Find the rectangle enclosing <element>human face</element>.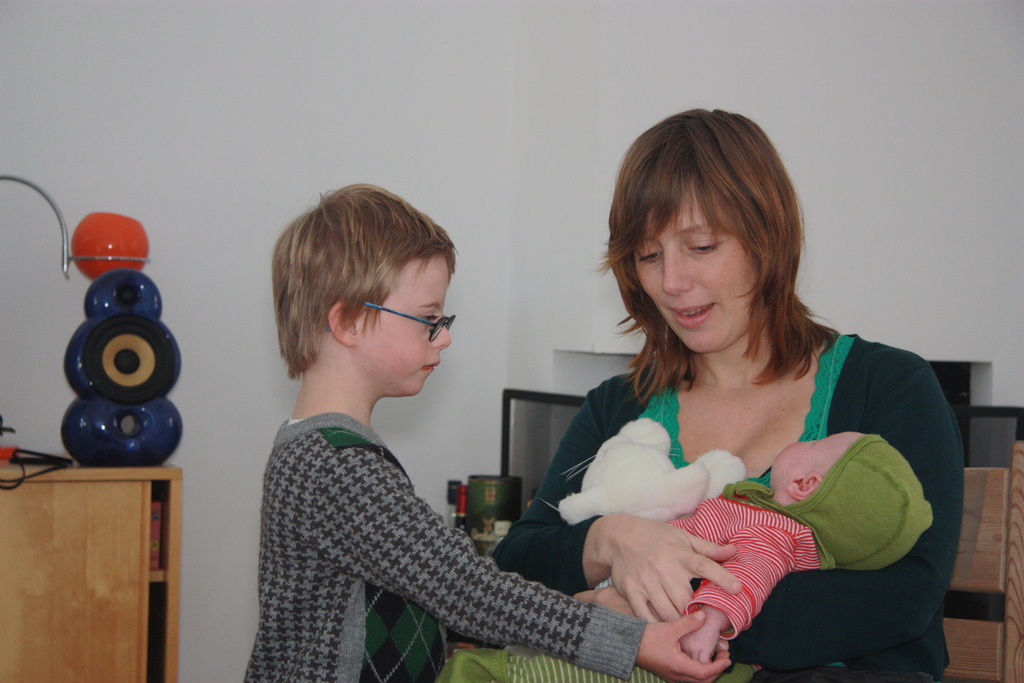
pyautogui.locateOnScreen(769, 427, 856, 497).
